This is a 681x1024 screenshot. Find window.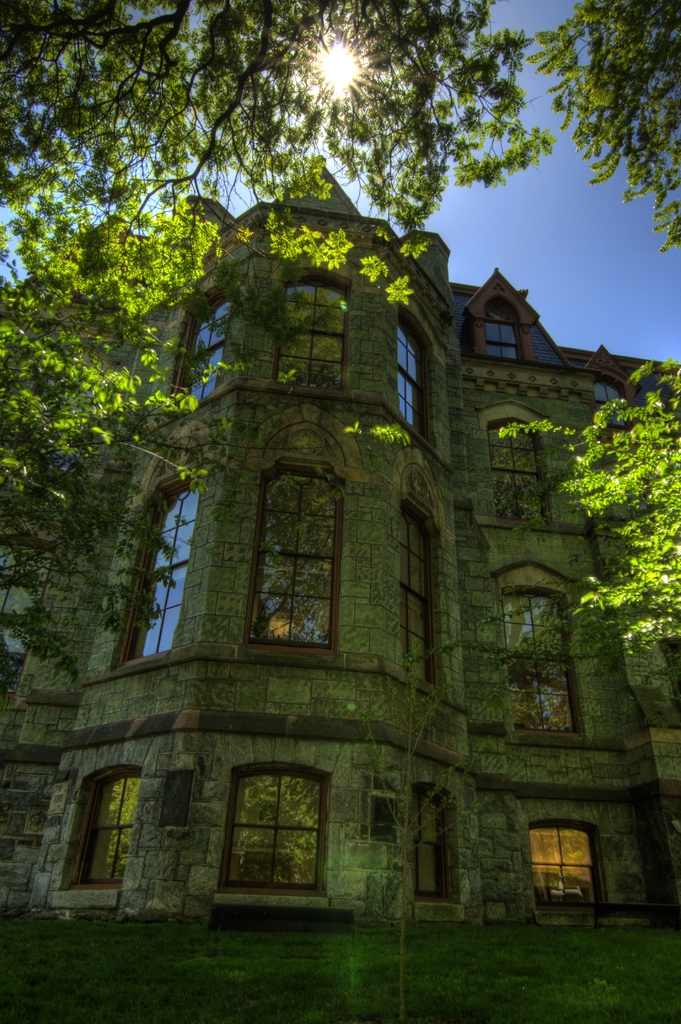
Bounding box: (left=484, top=294, right=527, bottom=363).
